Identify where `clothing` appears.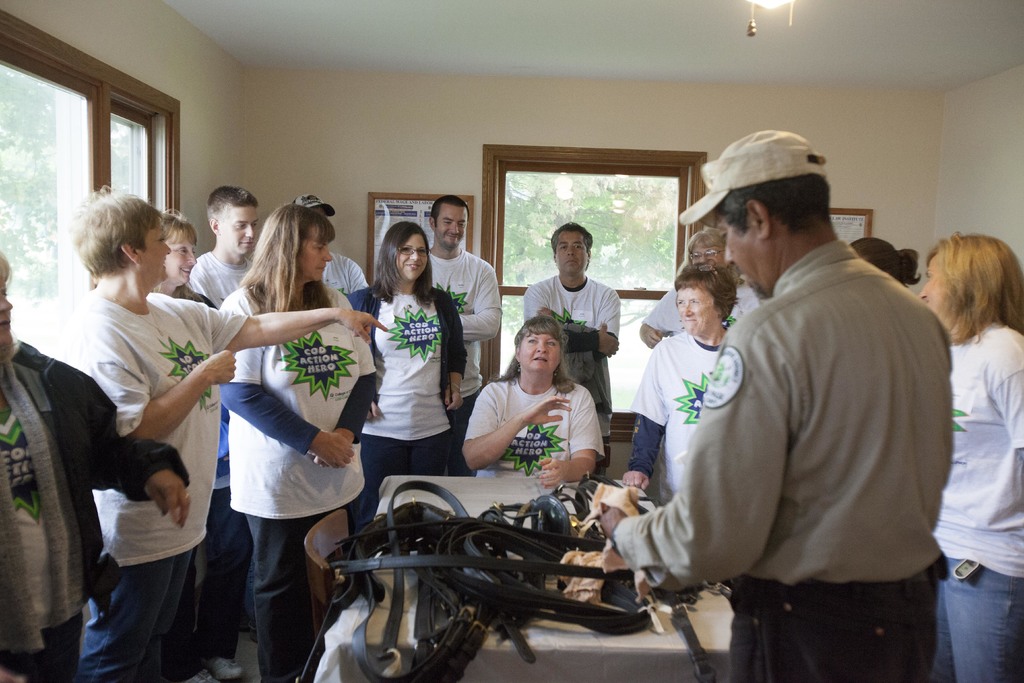
Appears at locate(314, 245, 368, 329).
